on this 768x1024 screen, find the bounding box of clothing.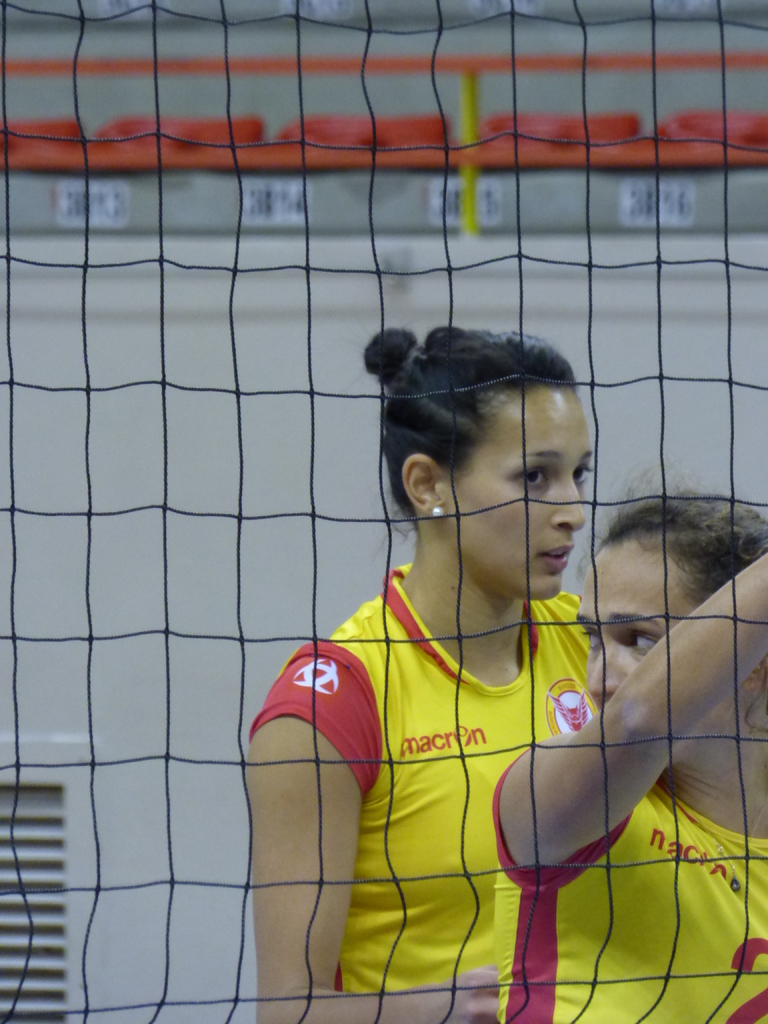
Bounding box: 490,741,767,1023.
